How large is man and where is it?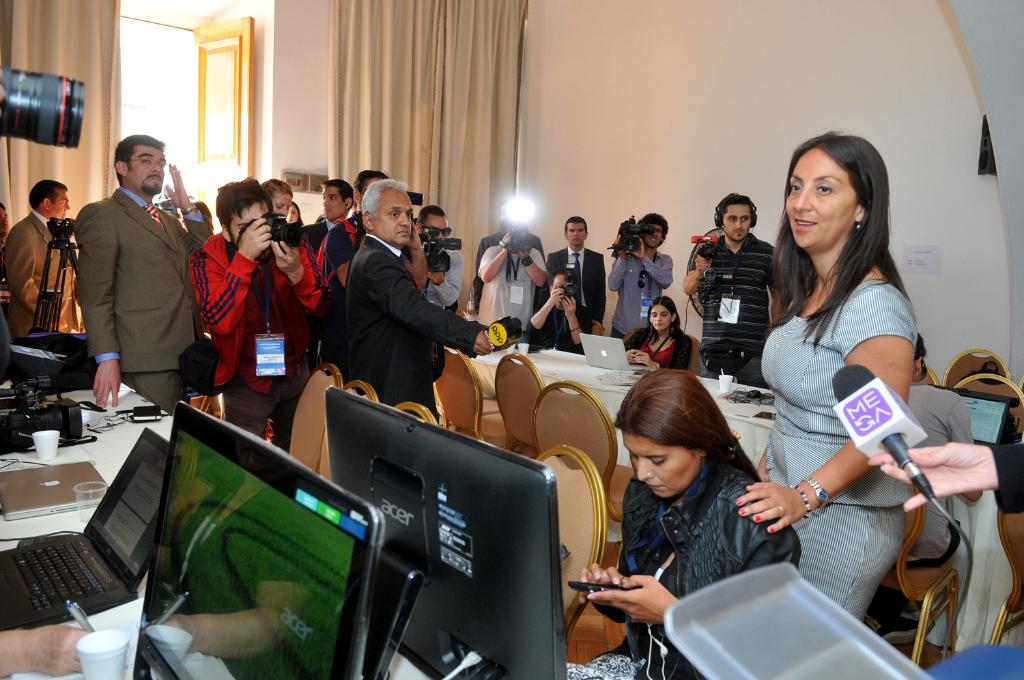
Bounding box: rect(322, 165, 391, 364).
